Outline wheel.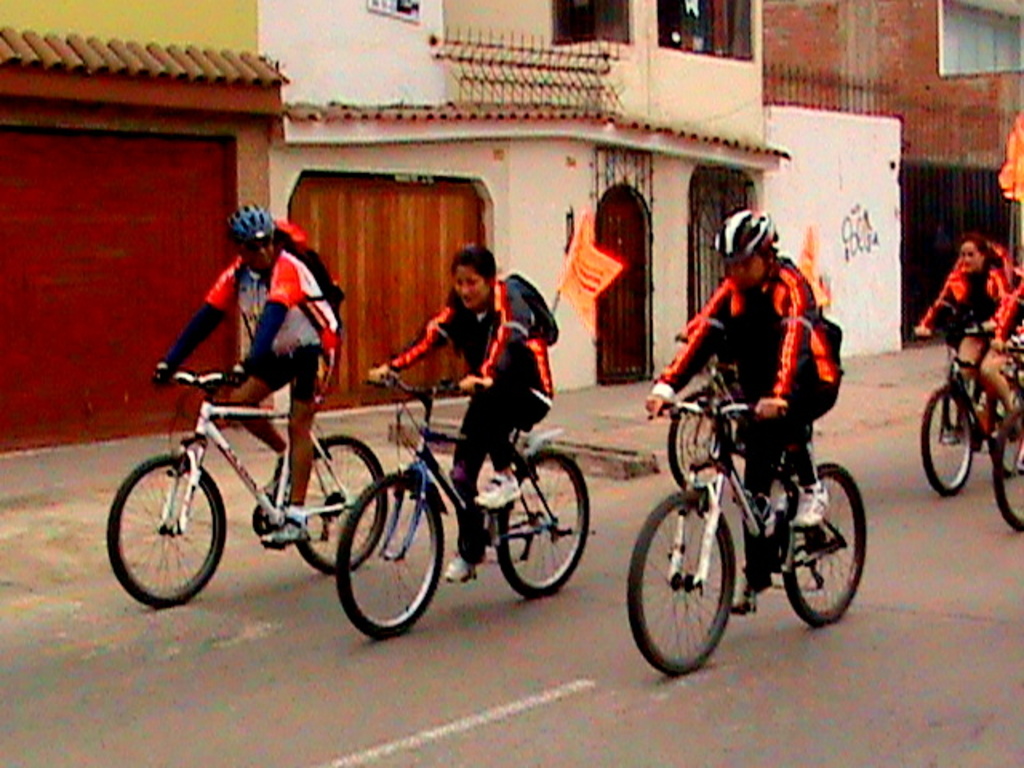
Outline: (483, 446, 595, 602).
